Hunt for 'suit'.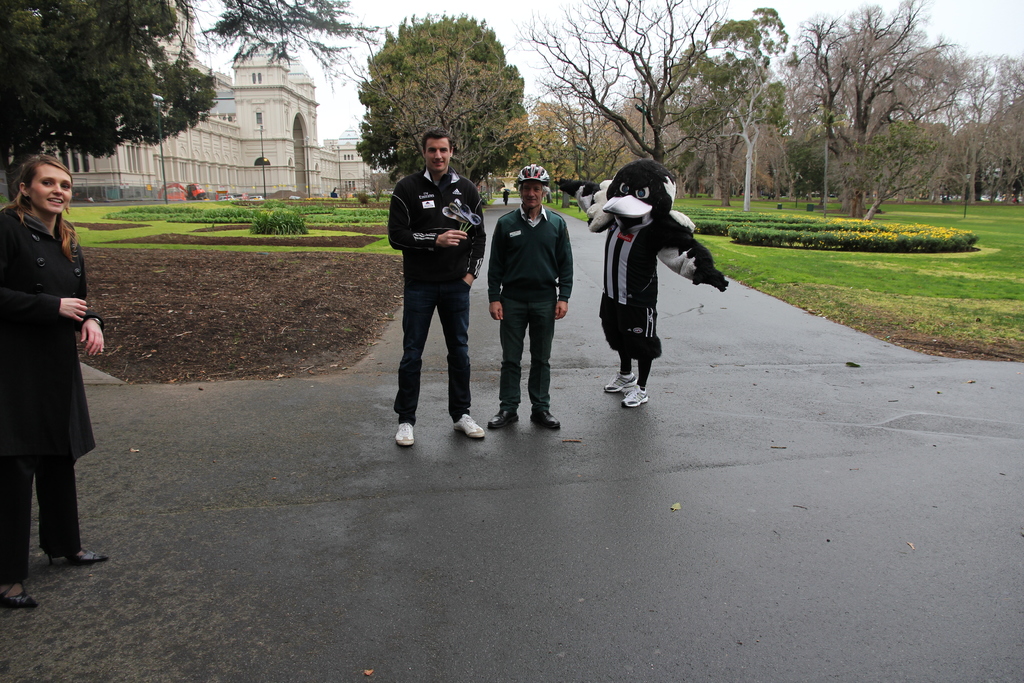
Hunted down at rect(18, 208, 120, 549).
